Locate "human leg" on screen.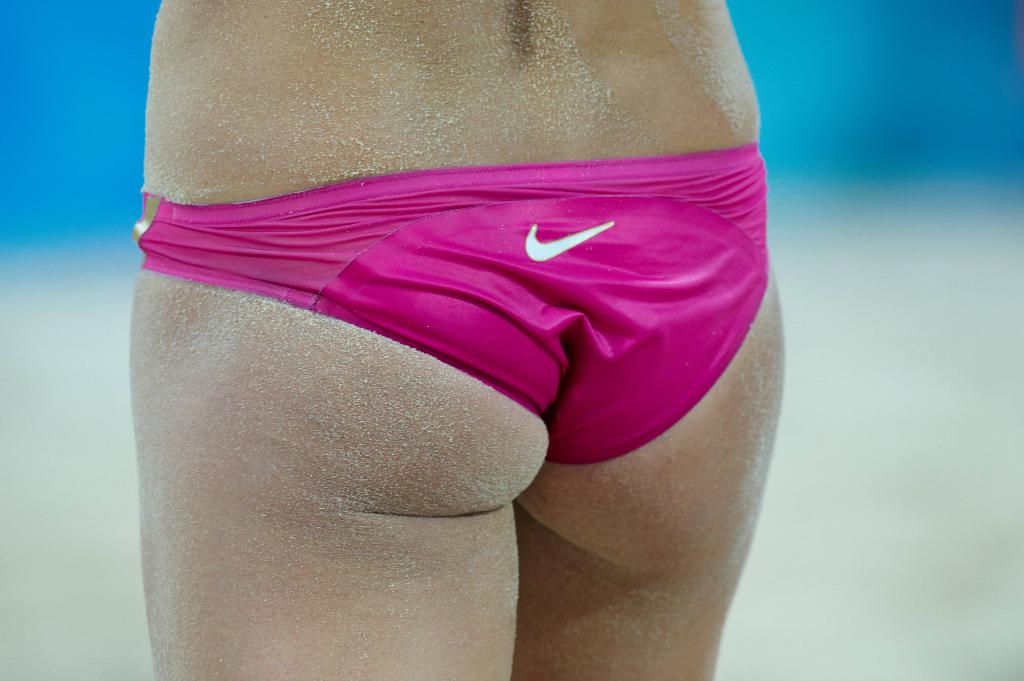
On screen at [x1=116, y1=260, x2=547, y2=680].
